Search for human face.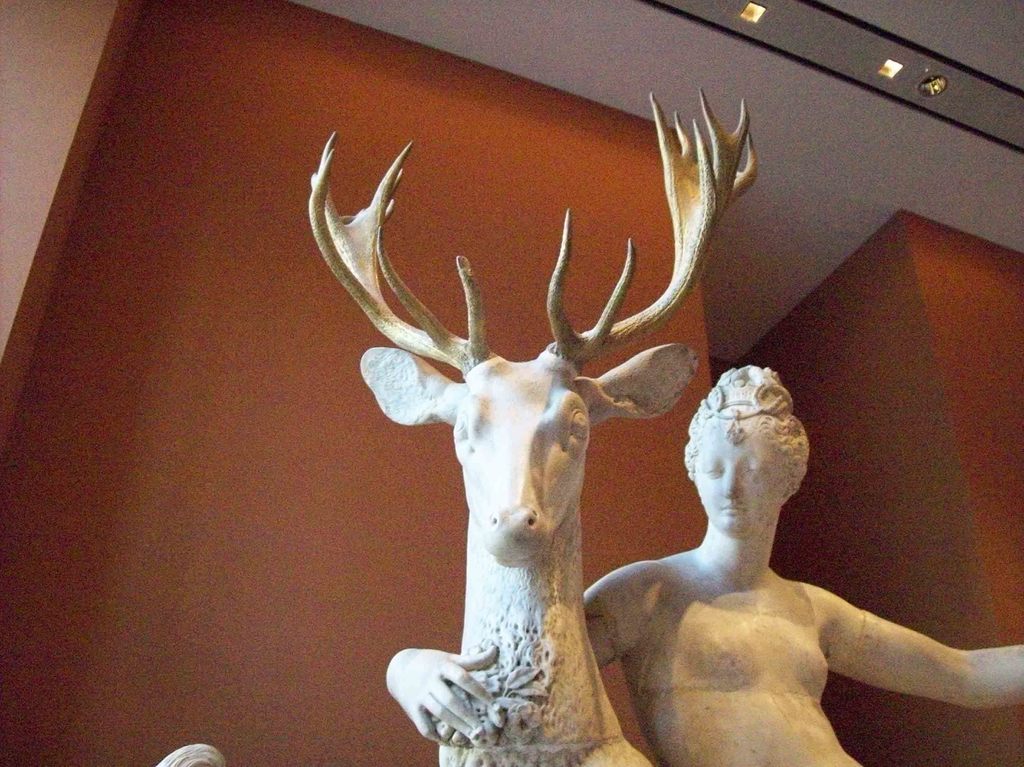
Found at {"left": 695, "top": 428, "right": 783, "bottom": 539}.
